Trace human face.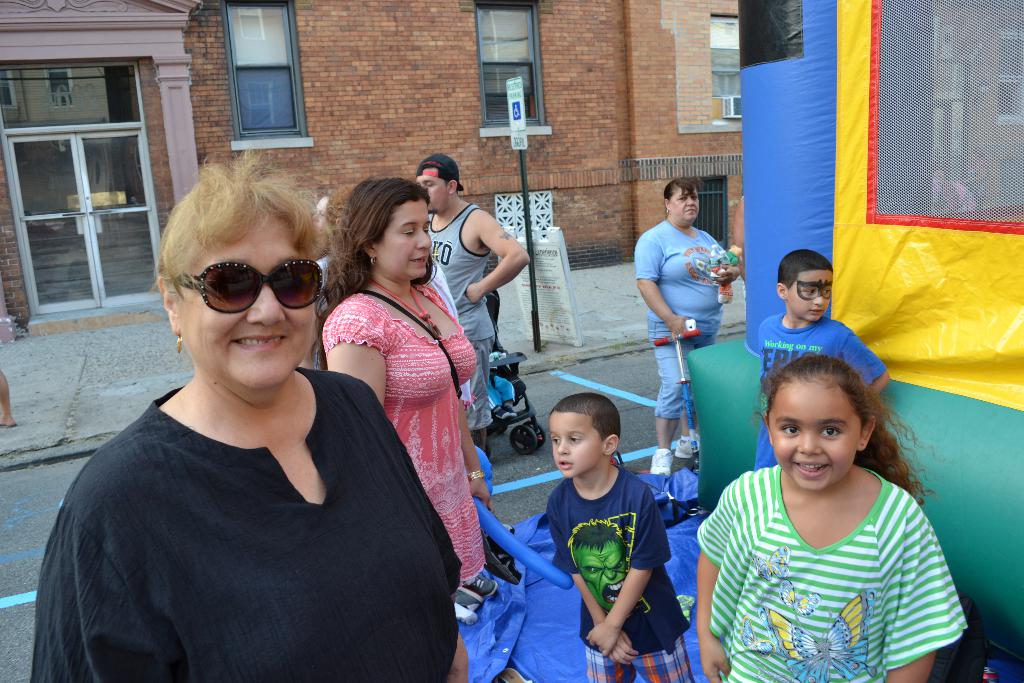
Traced to locate(766, 379, 866, 491).
